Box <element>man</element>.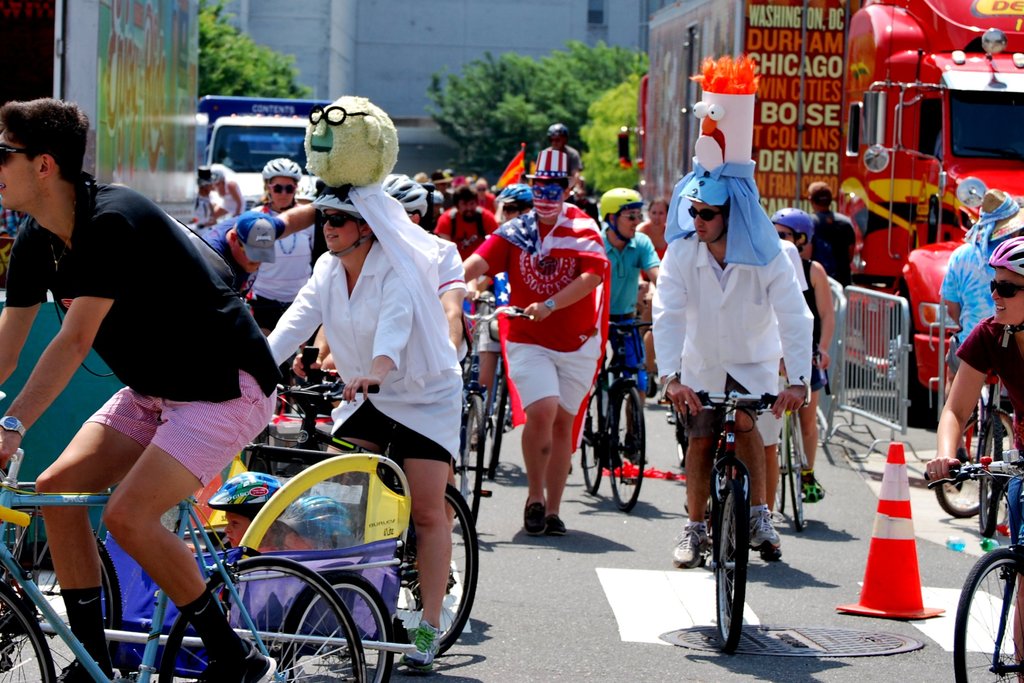
pyautogui.locateOnScreen(598, 187, 659, 462).
